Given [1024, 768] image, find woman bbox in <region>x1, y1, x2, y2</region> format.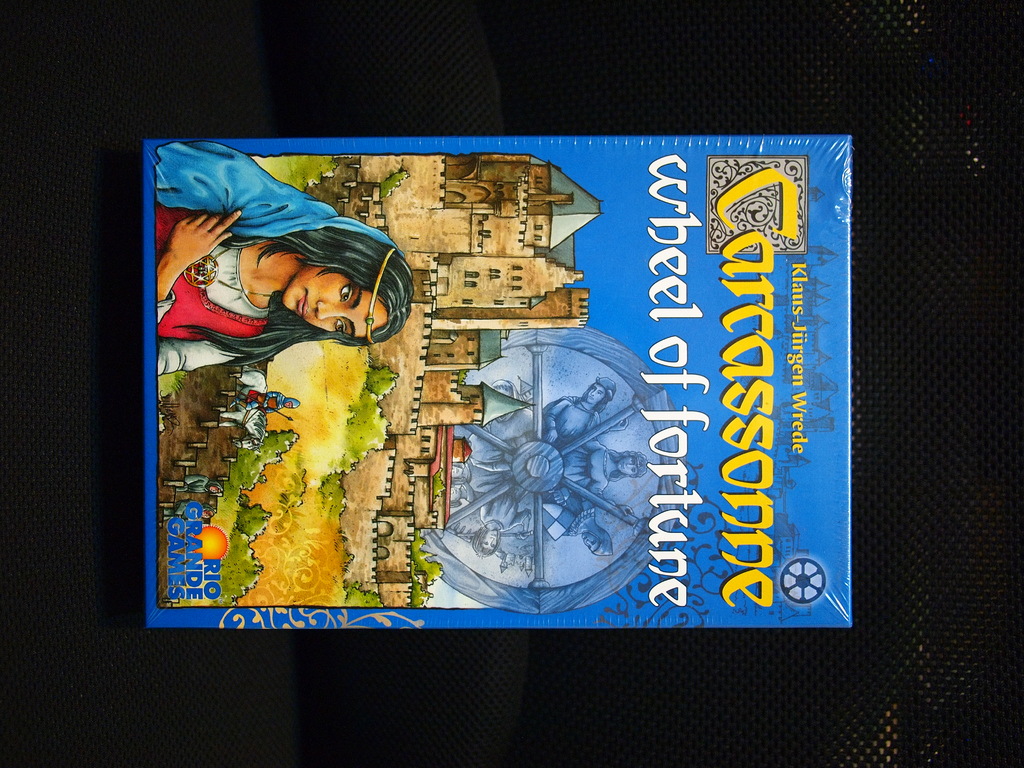
<region>157, 195, 424, 390</region>.
